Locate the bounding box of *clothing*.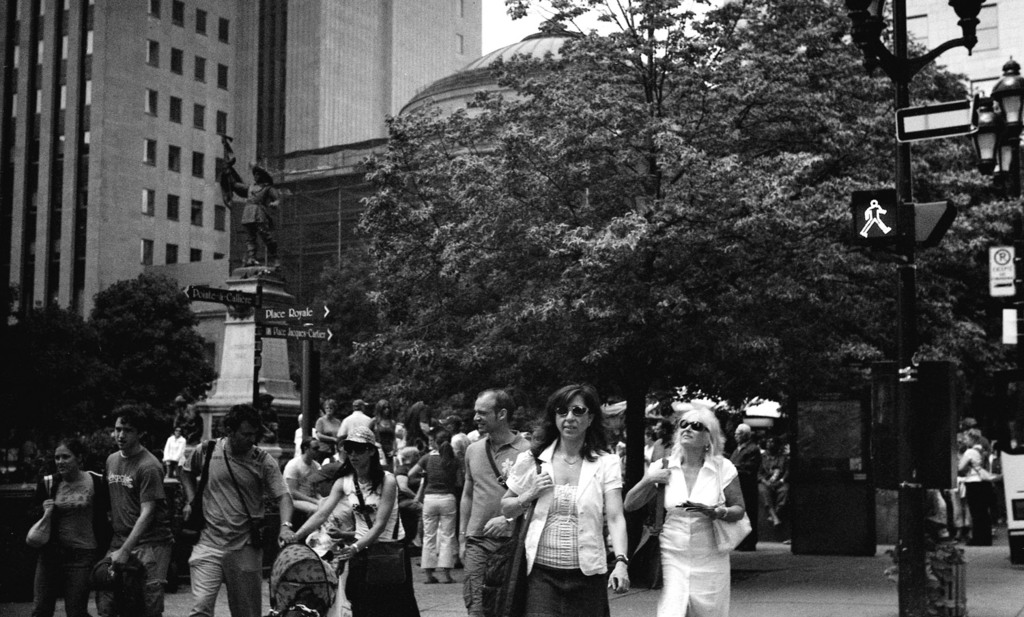
Bounding box: l=103, t=448, r=168, b=616.
